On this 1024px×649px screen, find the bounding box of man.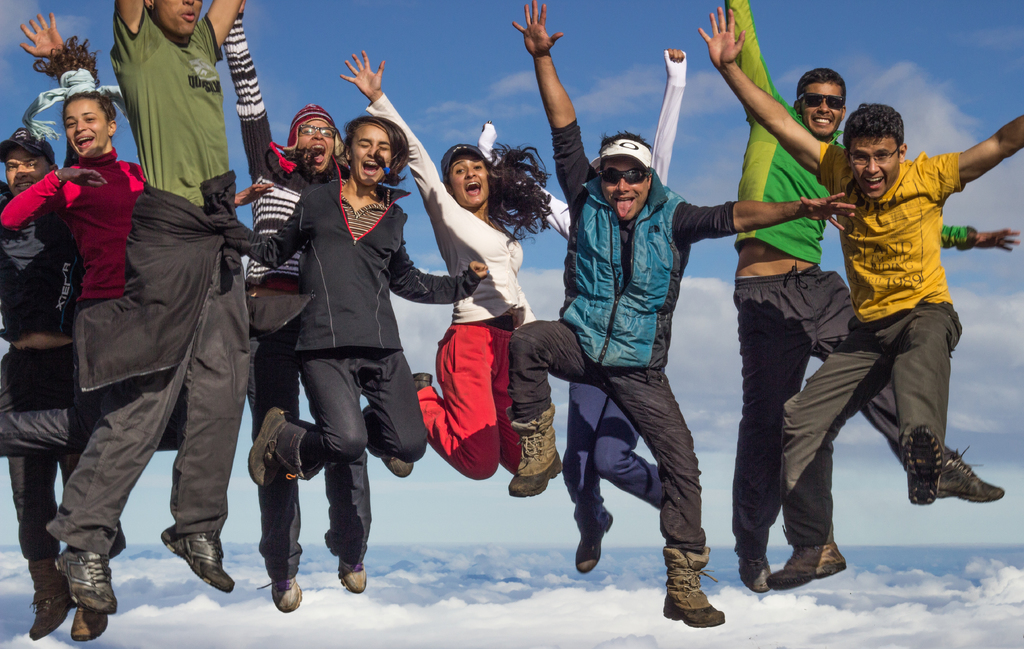
Bounding box: (717, 0, 1021, 598).
